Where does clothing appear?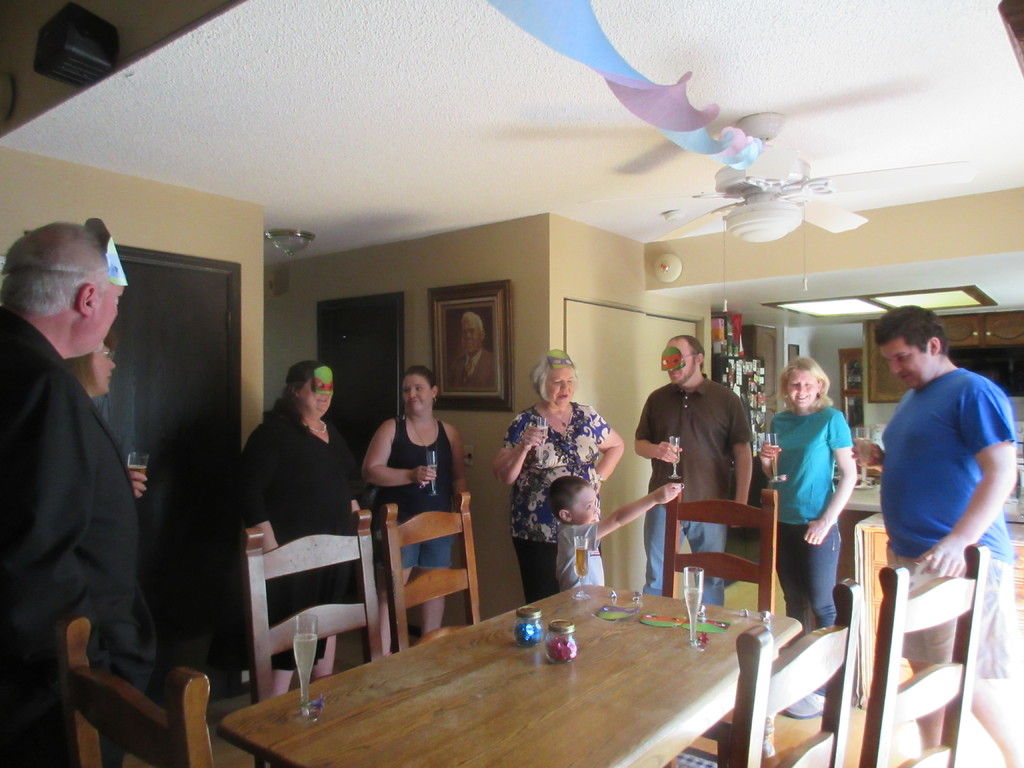
Appears at [left=765, top=404, right=857, bottom=694].
